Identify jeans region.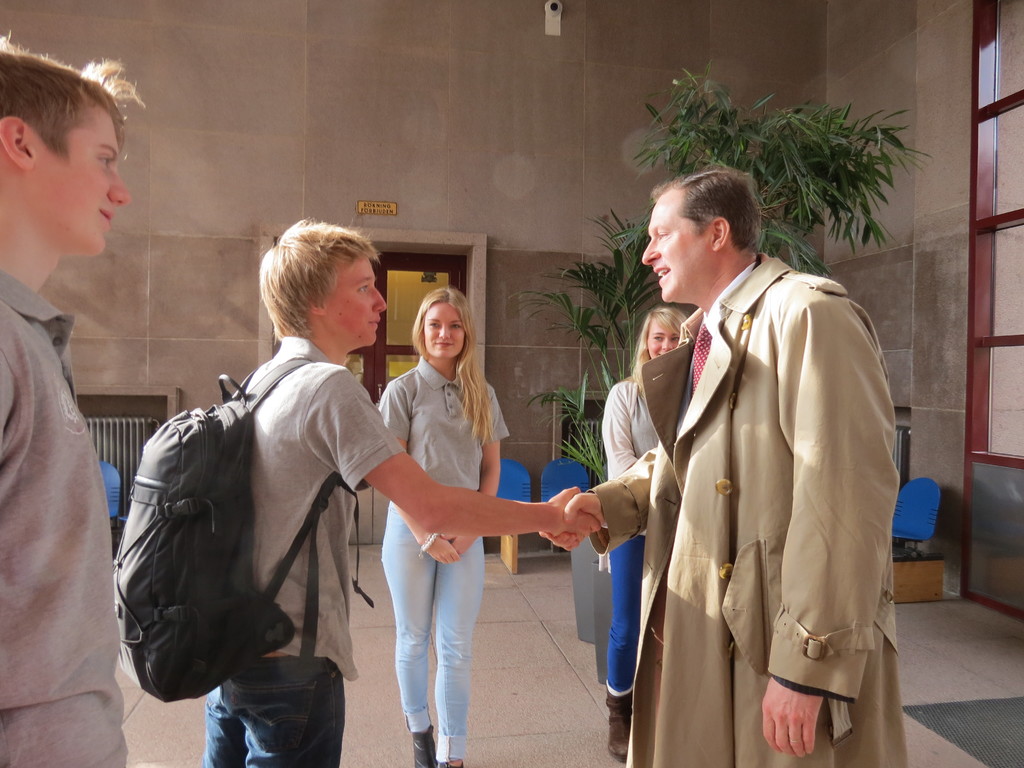
Region: l=205, t=659, r=340, b=767.
